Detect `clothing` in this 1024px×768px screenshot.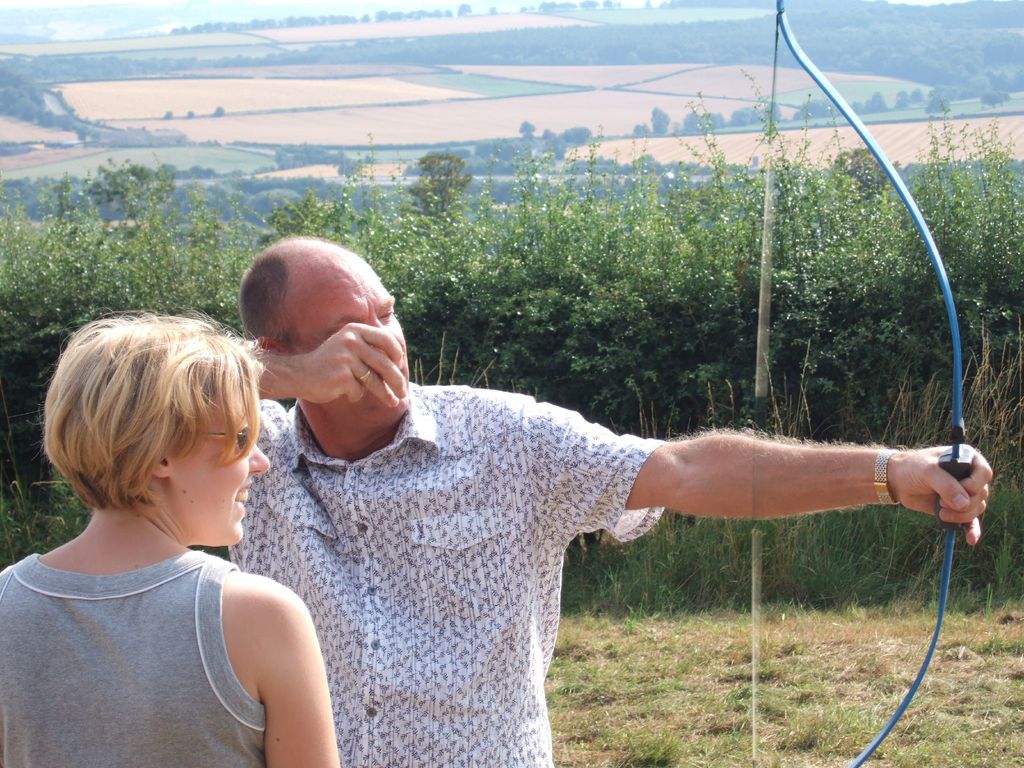
Detection: bbox=[229, 301, 712, 755].
